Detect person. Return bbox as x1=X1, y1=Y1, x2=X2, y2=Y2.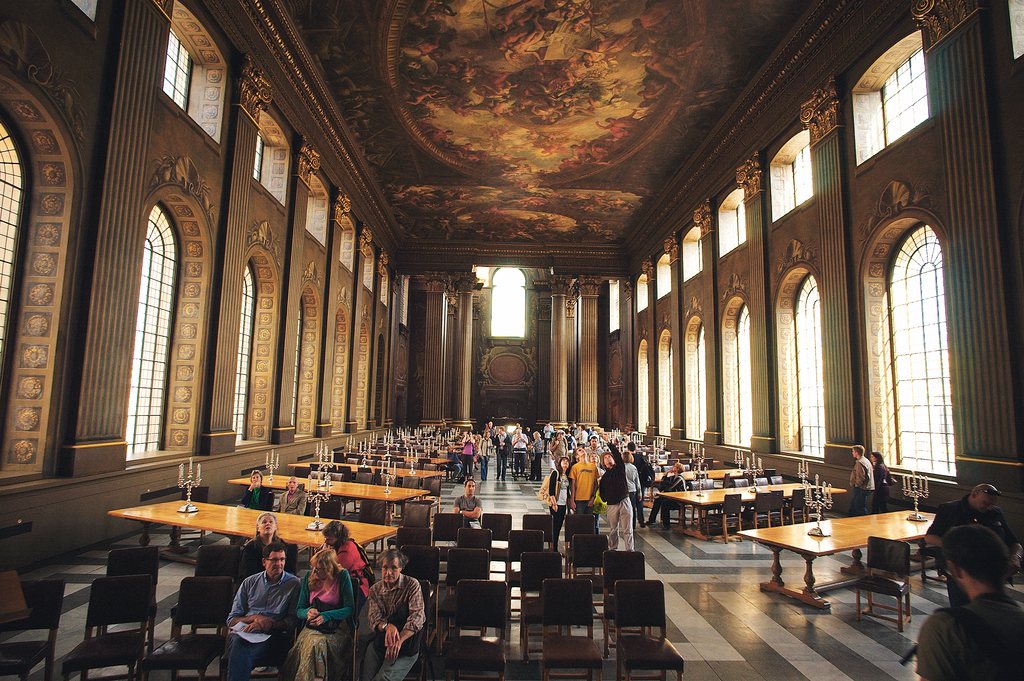
x1=569, y1=450, x2=600, y2=513.
